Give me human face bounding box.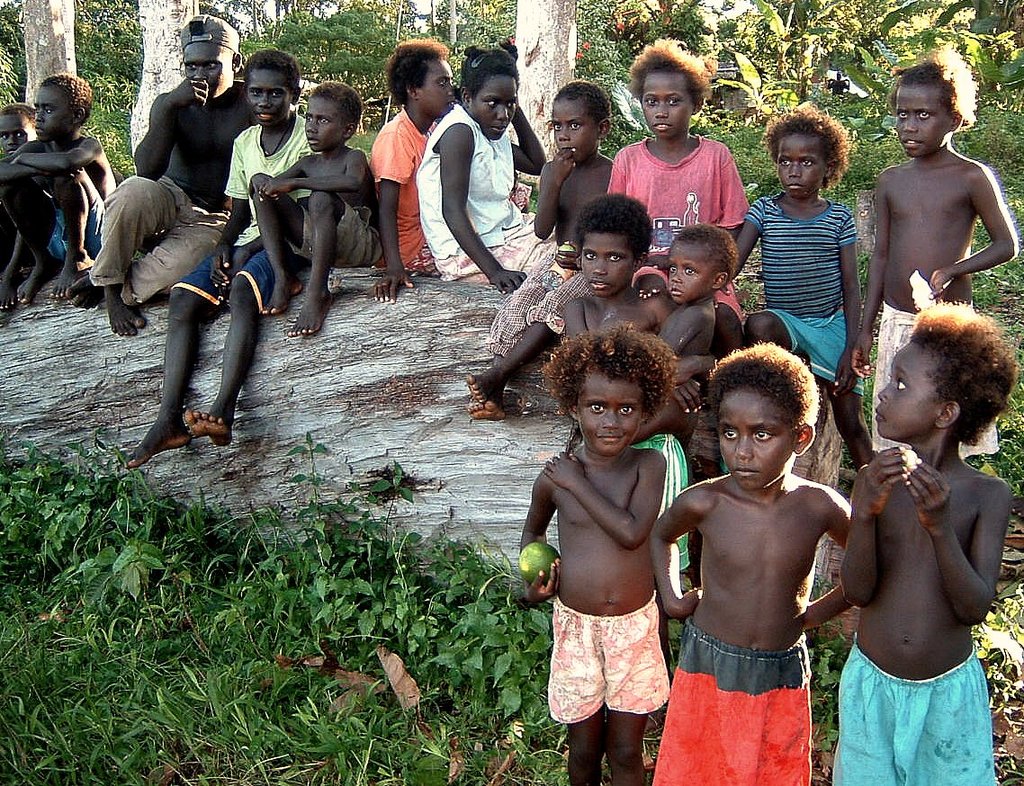
locate(890, 82, 948, 161).
